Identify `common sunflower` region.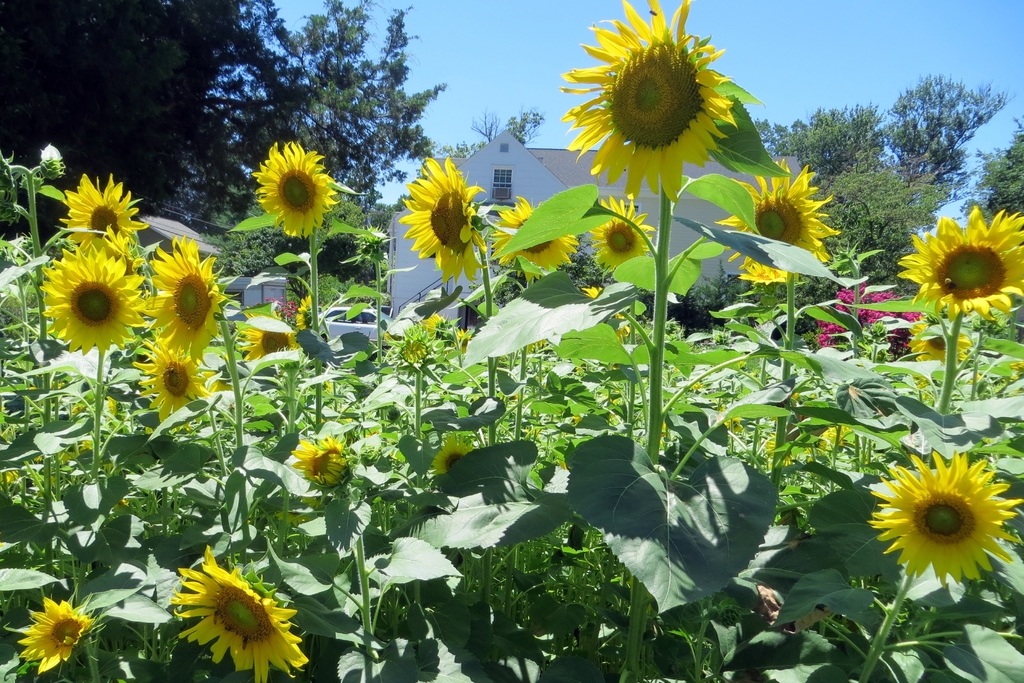
Region: l=556, t=5, r=728, b=215.
